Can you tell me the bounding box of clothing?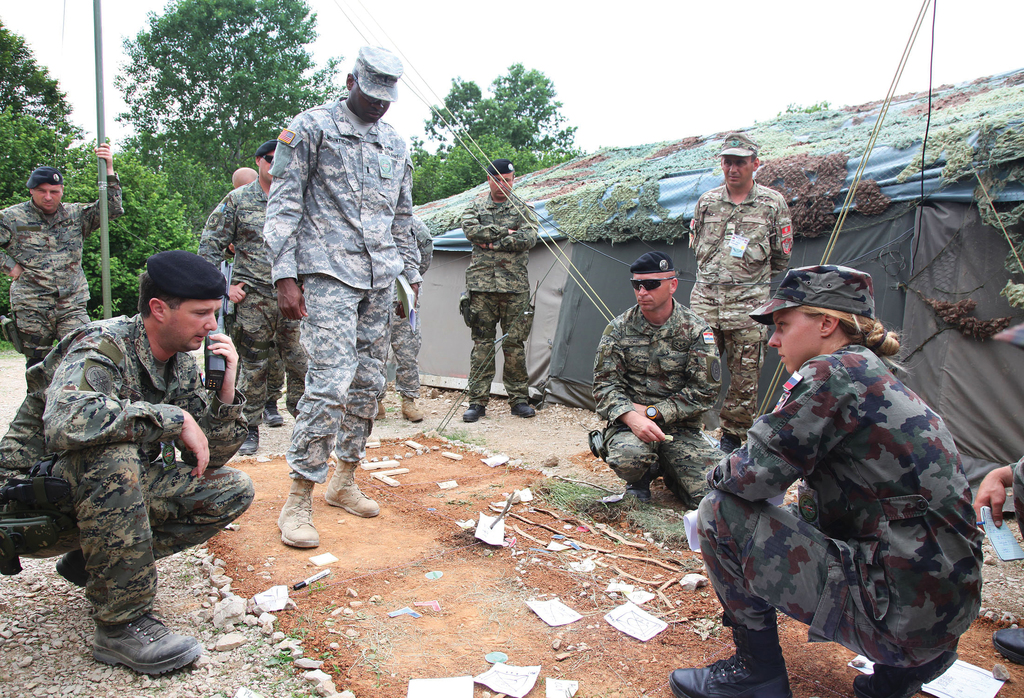
0,316,251,623.
